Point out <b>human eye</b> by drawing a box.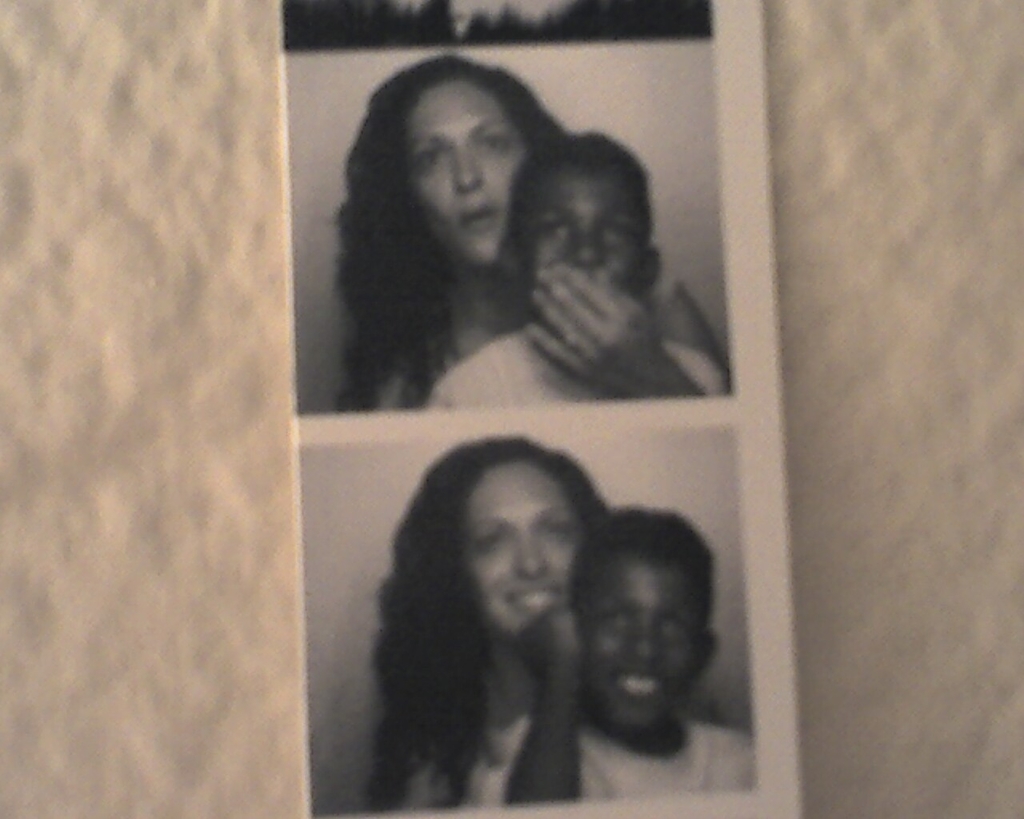
(546, 520, 578, 544).
